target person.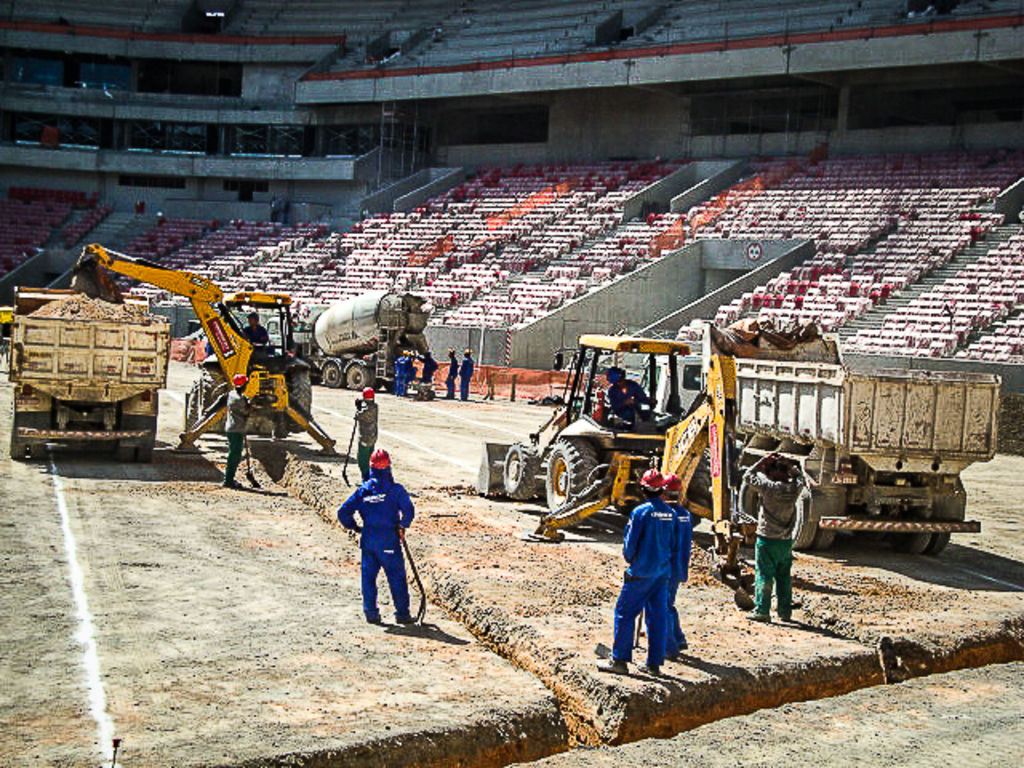
Target region: (left=445, top=347, right=458, bottom=397).
